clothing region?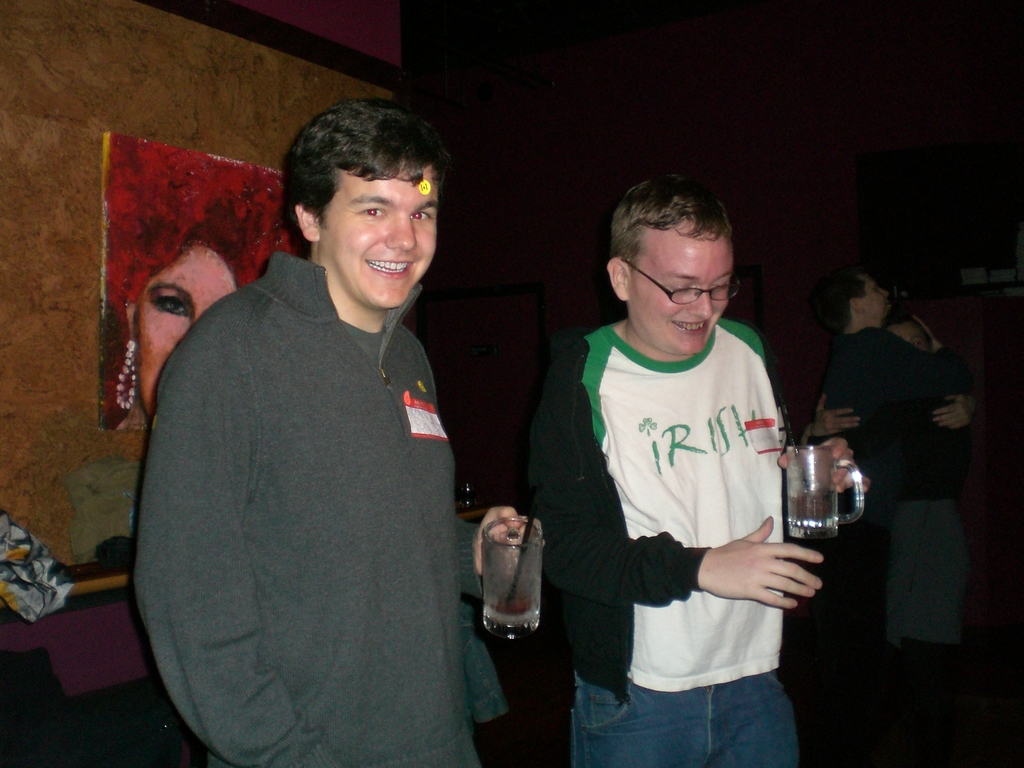
bbox(885, 408, 966, 646)
